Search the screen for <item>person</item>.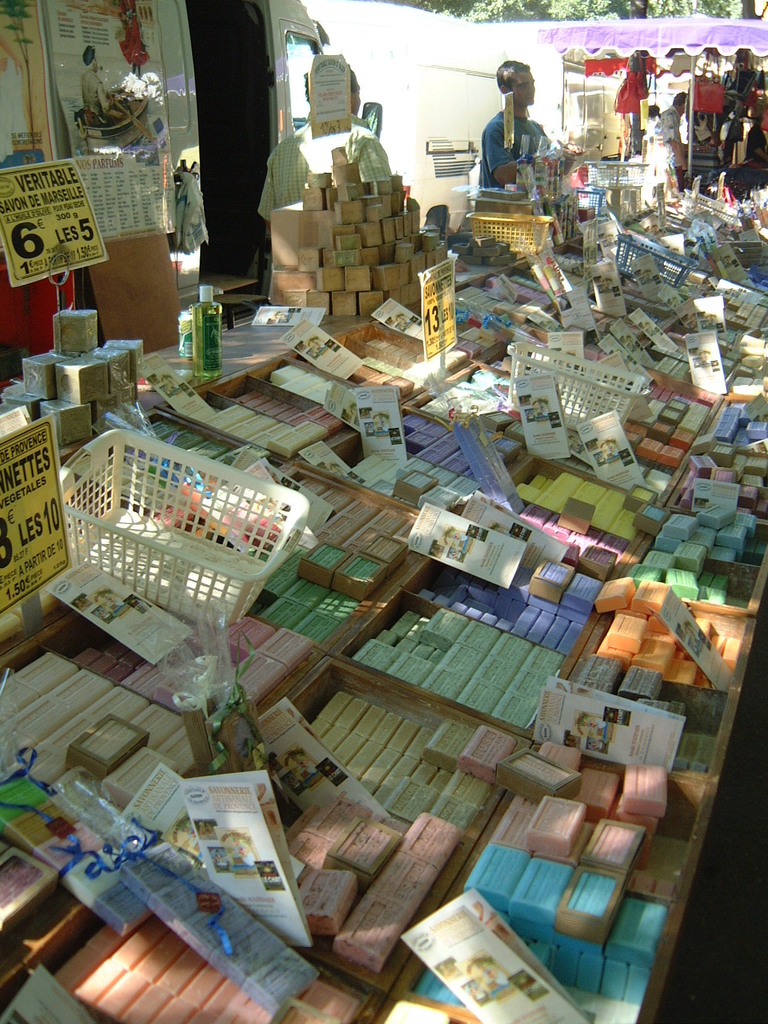
Found at {"left": 651, "top": 91, "right": 690, "bottom": 184}.
